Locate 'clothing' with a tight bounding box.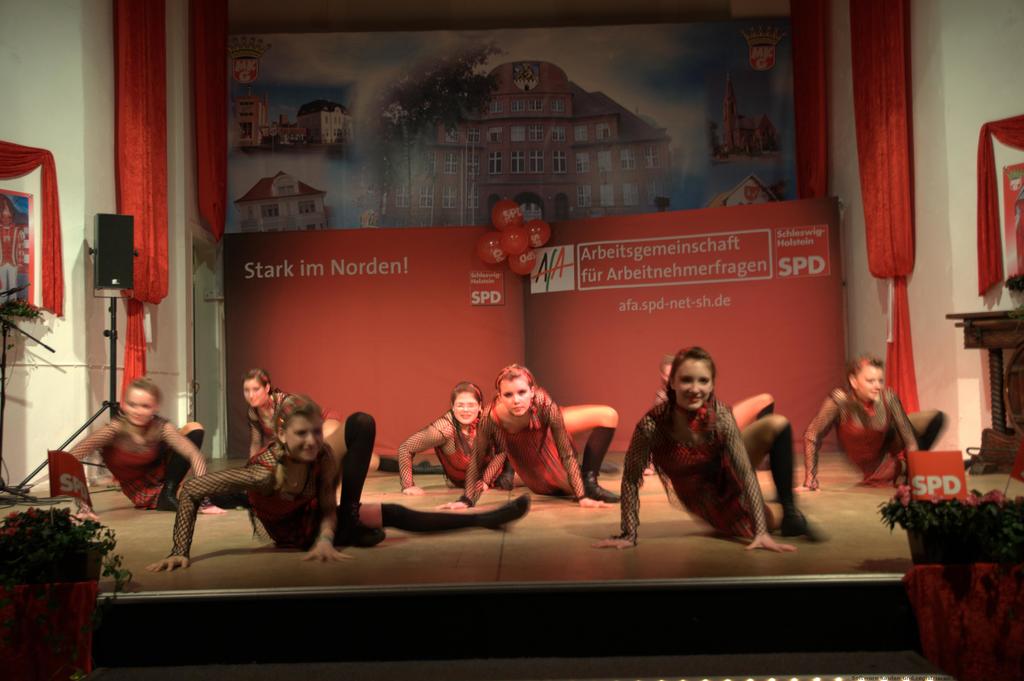
[left=462, top=388, right=588, bottom=503].
